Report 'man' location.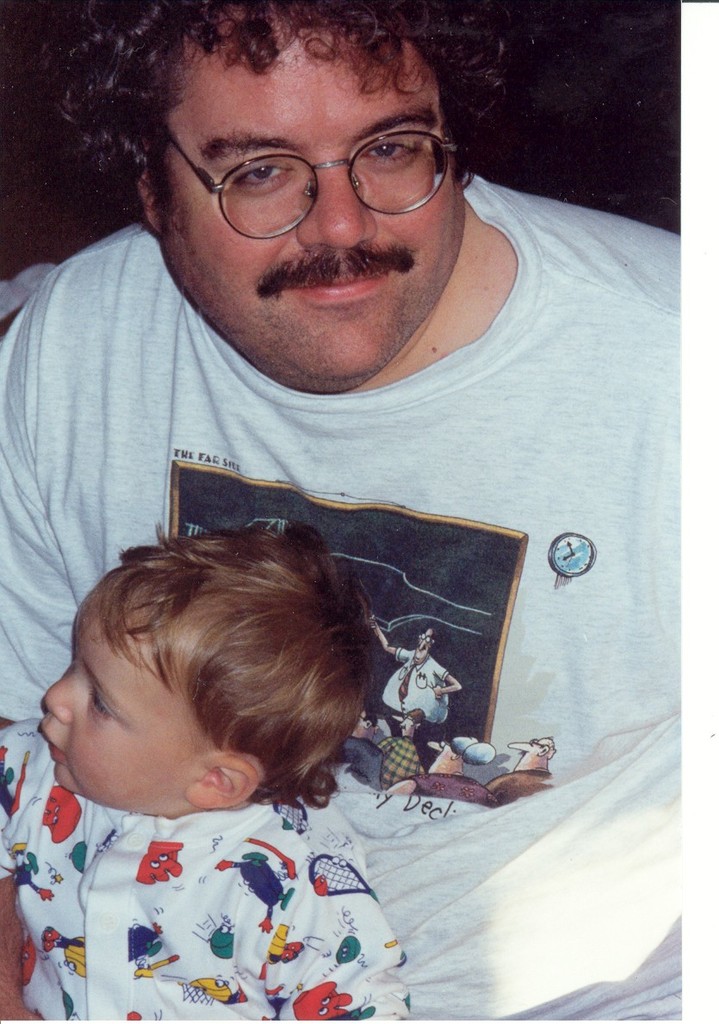
Report: Rect(485, 735, 557, 814).
